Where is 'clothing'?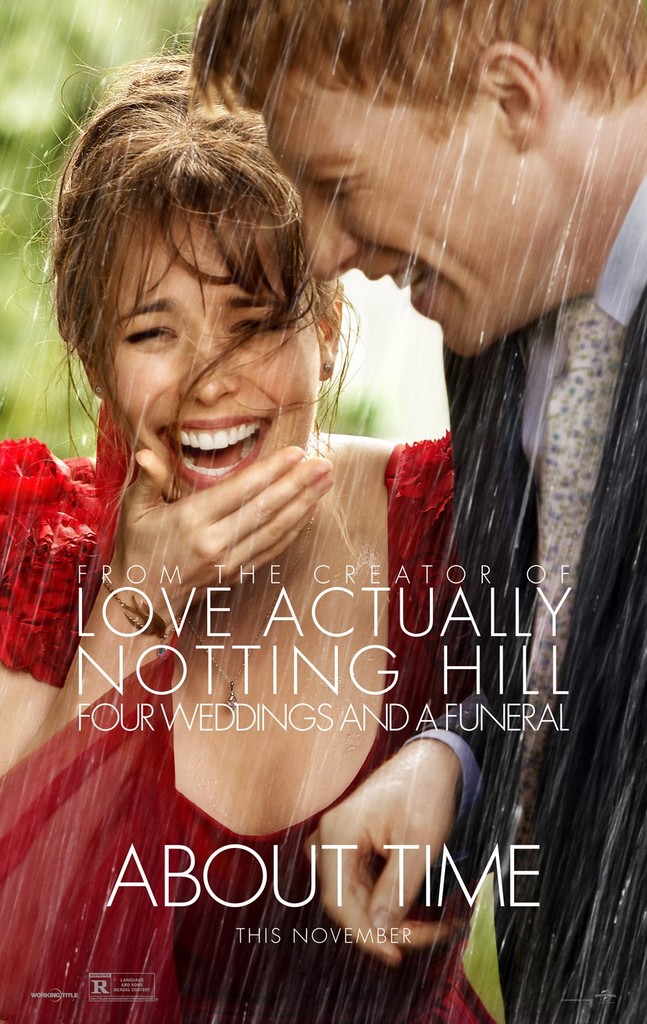
box(403, 198, 633, 1022).
